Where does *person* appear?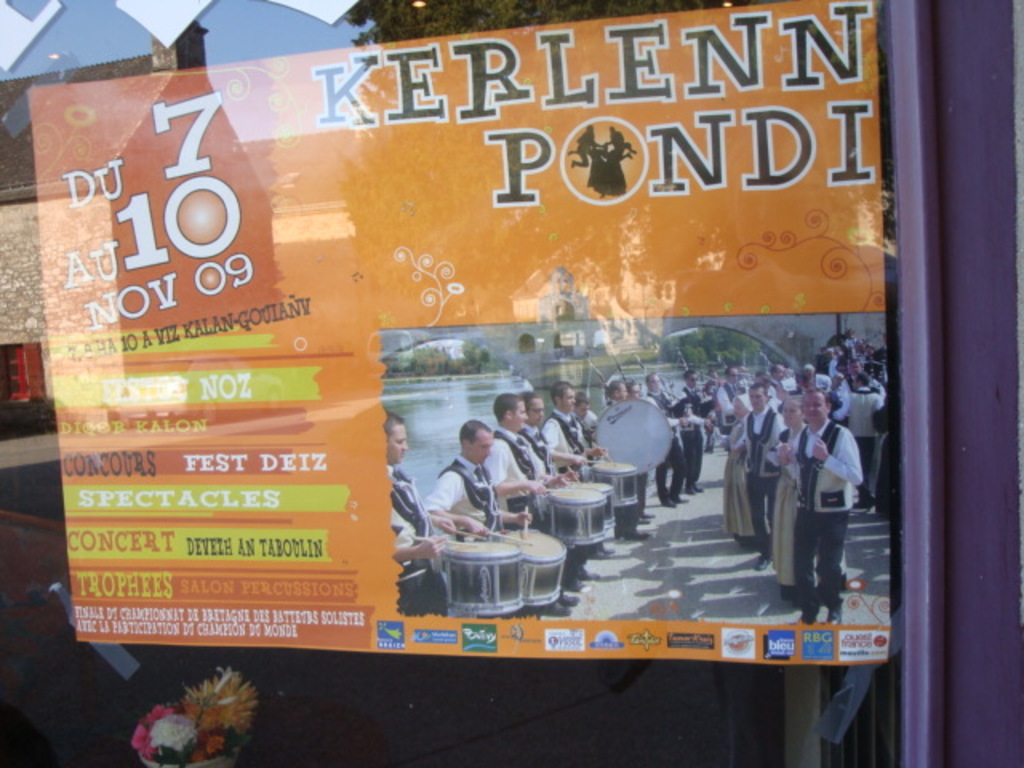
Appears at 781, 389, 864, 626.
